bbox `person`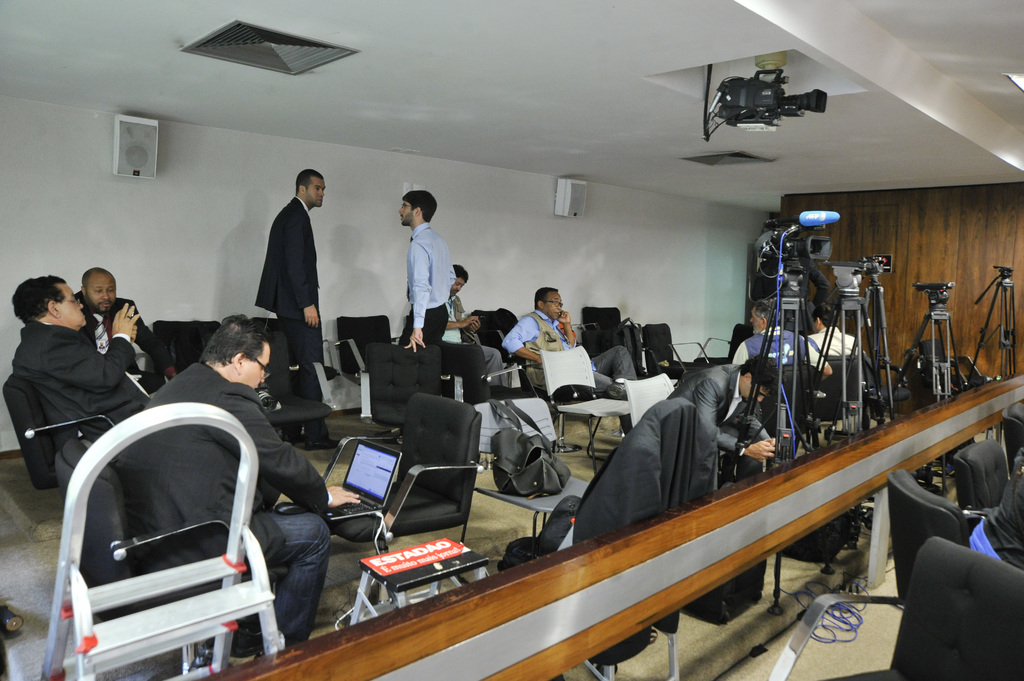
{"x1": 497, "y1": 283, "x2": 645, "y2": 401}
